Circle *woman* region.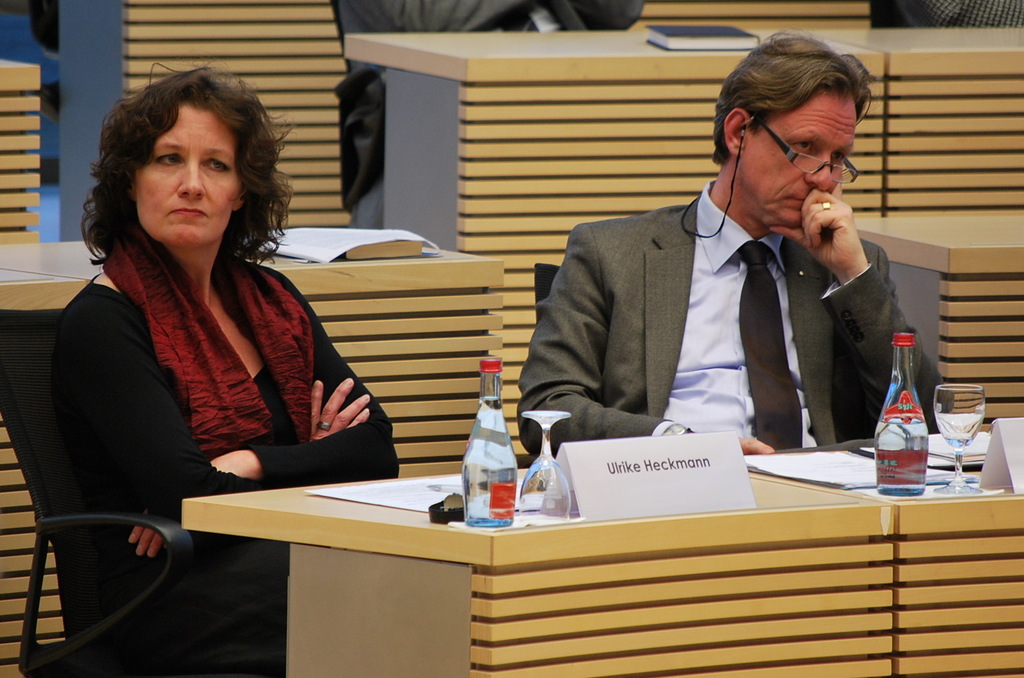
Region: 47/32/340/638.
